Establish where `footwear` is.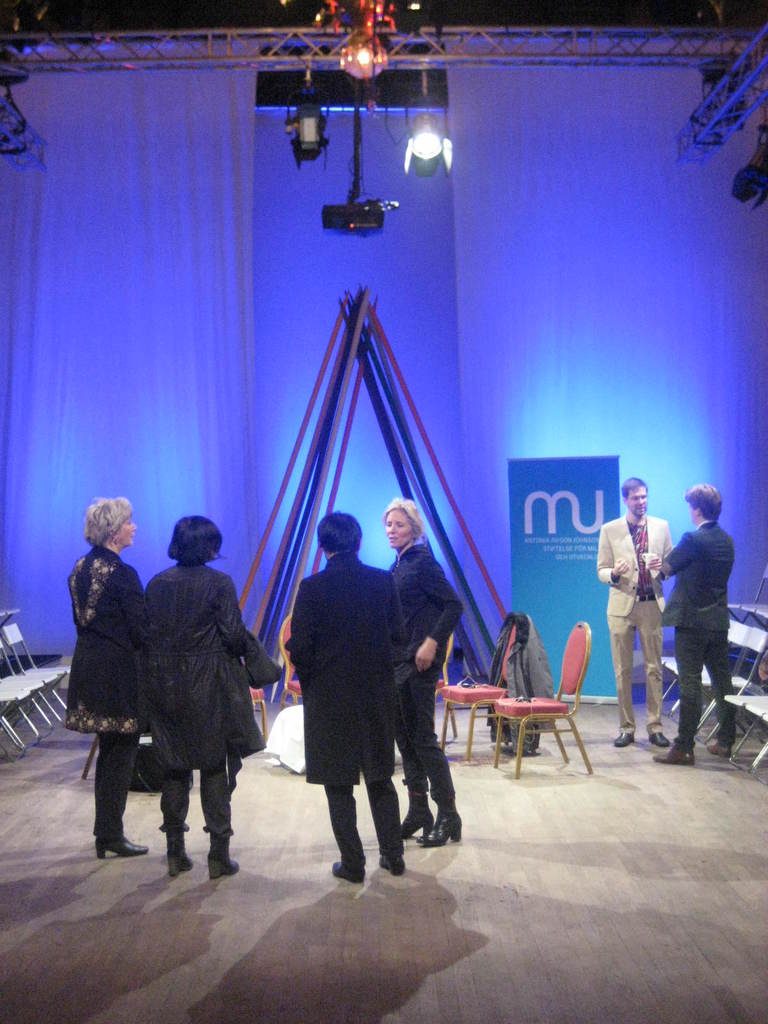
Established at [616, 728, 634, 746].
